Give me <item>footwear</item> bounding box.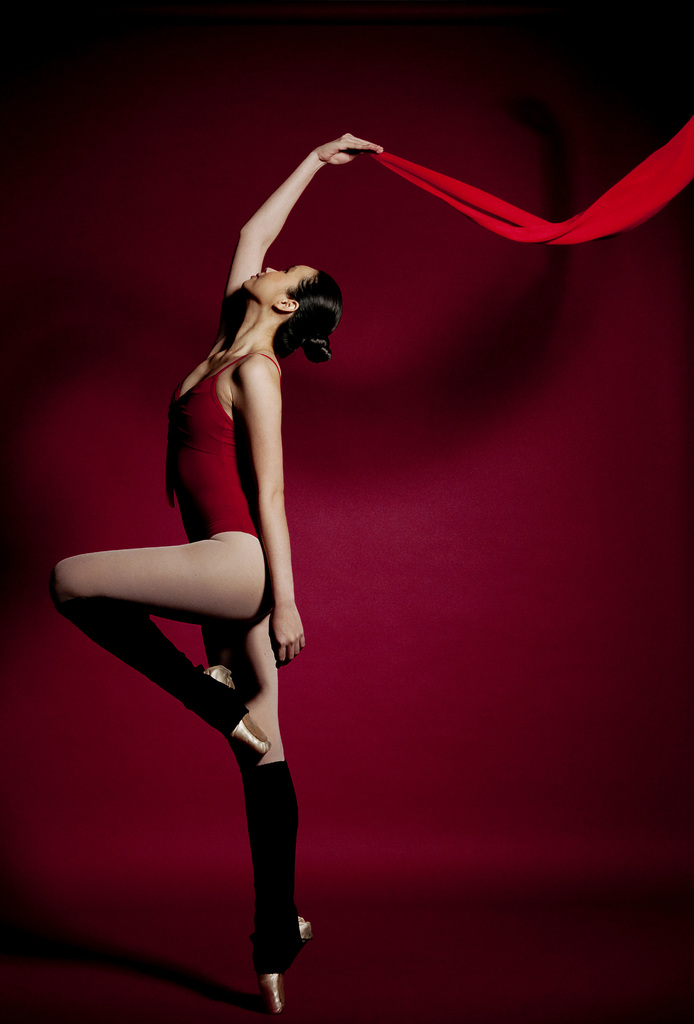
<bbox>201, 663, 273, 758</bbox>.
